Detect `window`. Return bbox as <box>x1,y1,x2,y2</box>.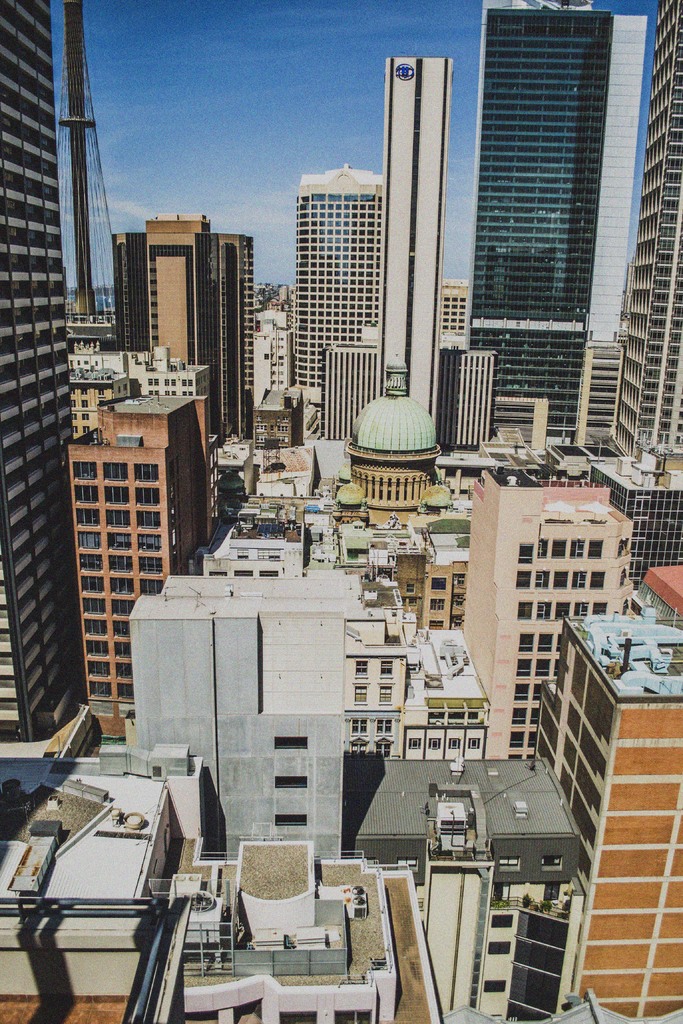
<box>557,602,569,621</box>.
